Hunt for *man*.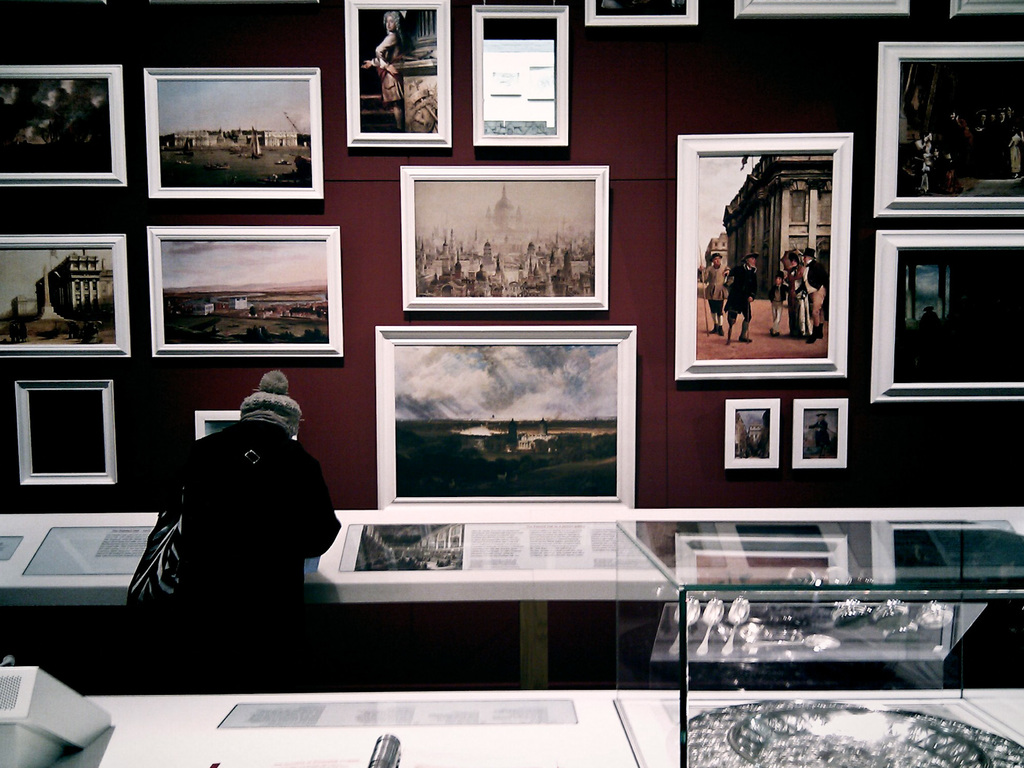
Hunted down at crop(700, 254, 730, 336).
